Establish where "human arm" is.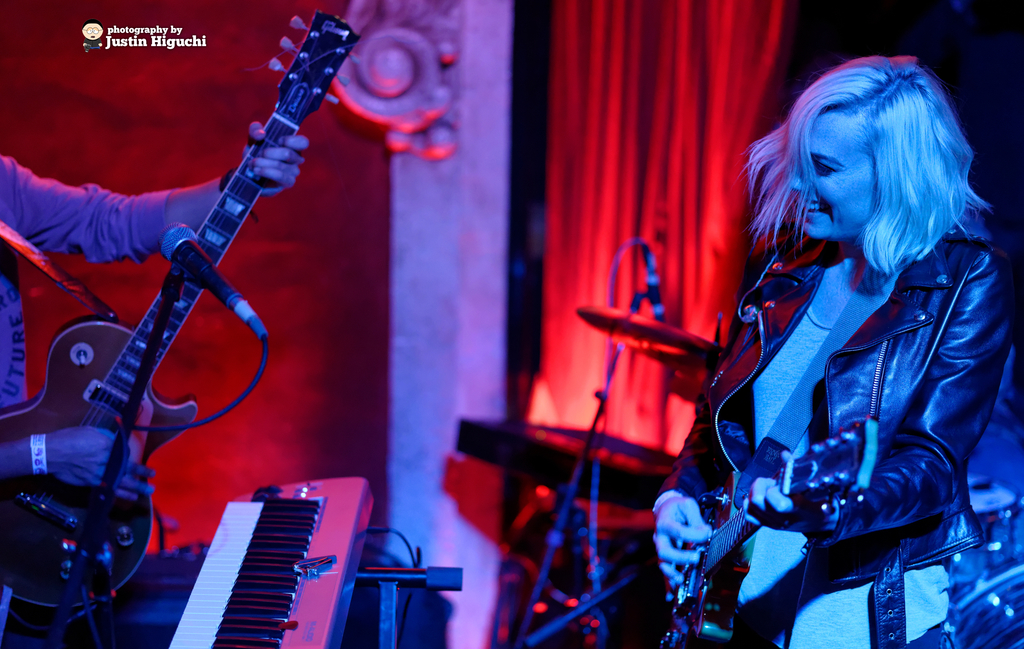
Established at (647, 351, 733, 591).
